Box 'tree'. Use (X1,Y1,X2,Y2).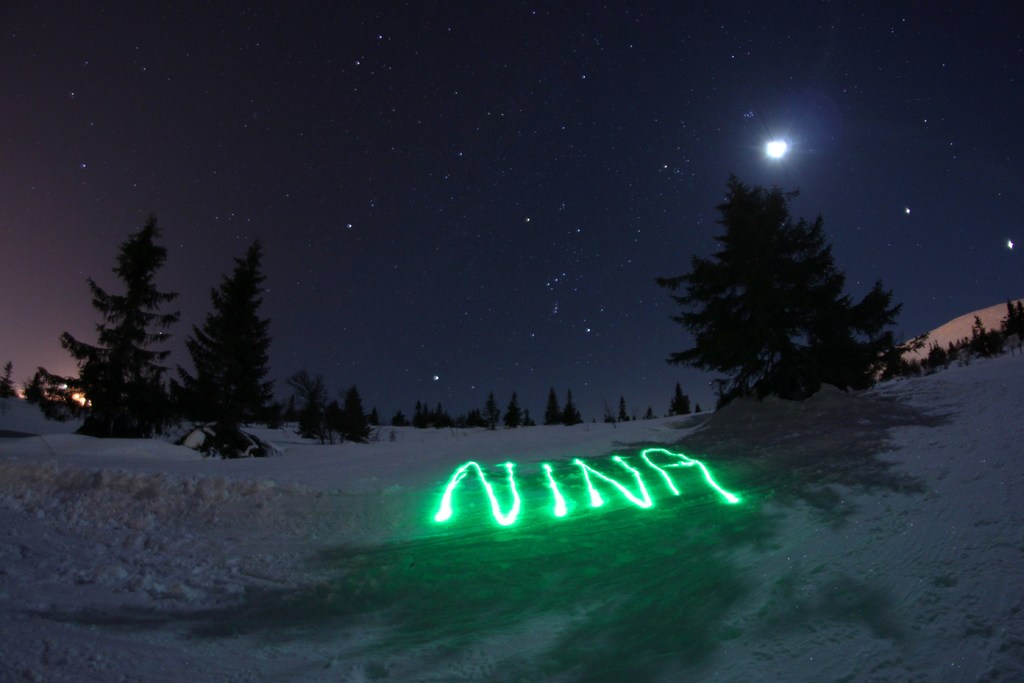
(305,375,332,440).
